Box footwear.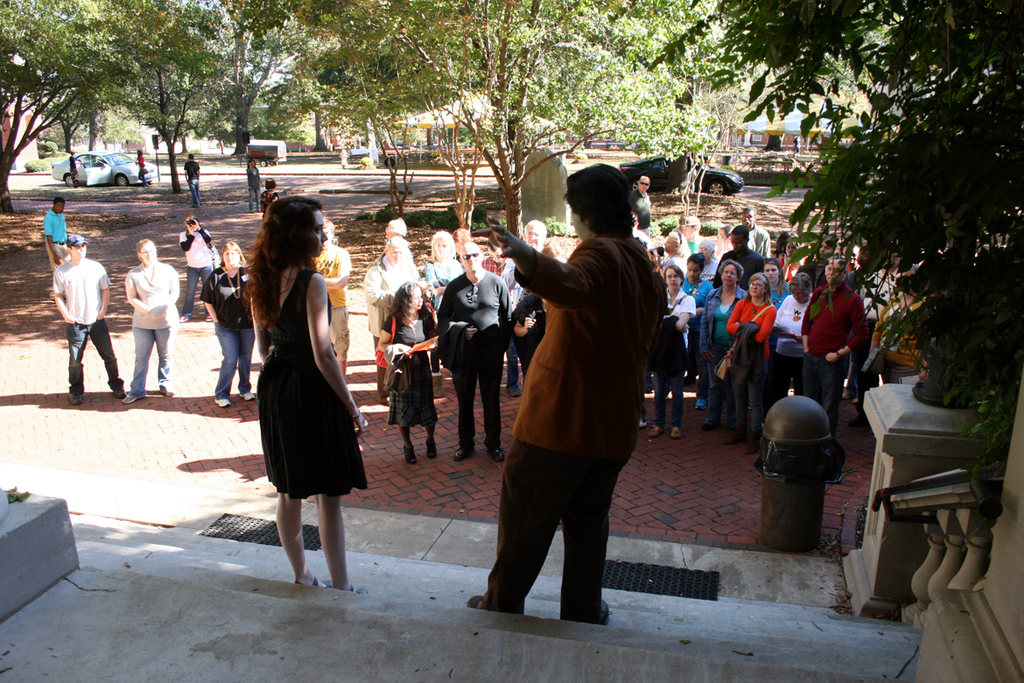
{"x1": 648, "y1": 424, "x2": 660, "y2": 437}.
